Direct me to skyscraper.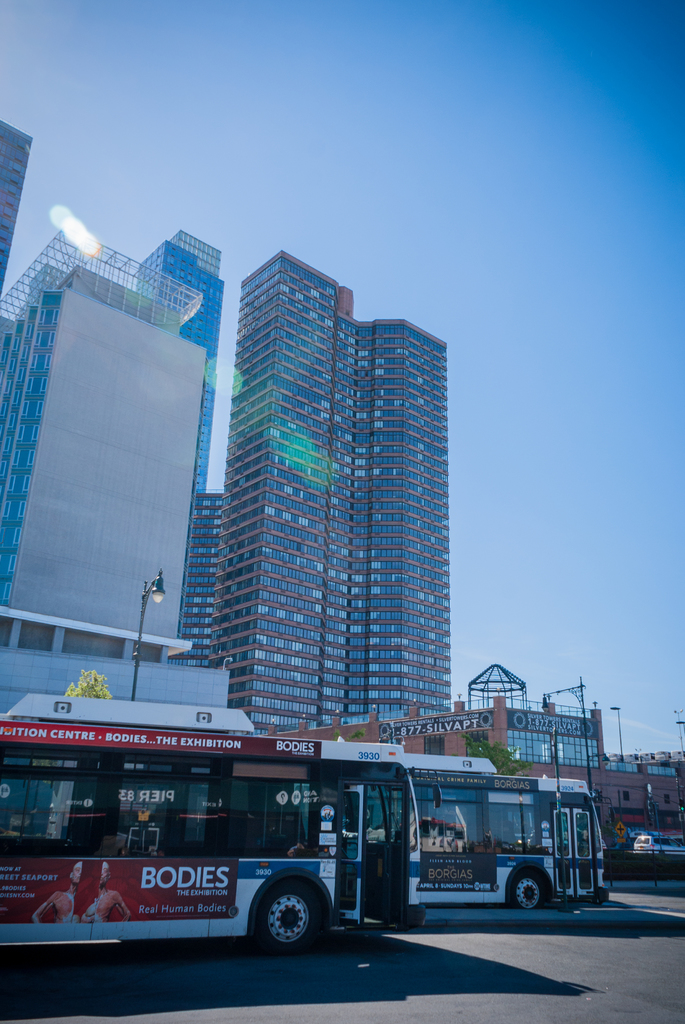
Direction: rect(158, 254, 471, 760).
